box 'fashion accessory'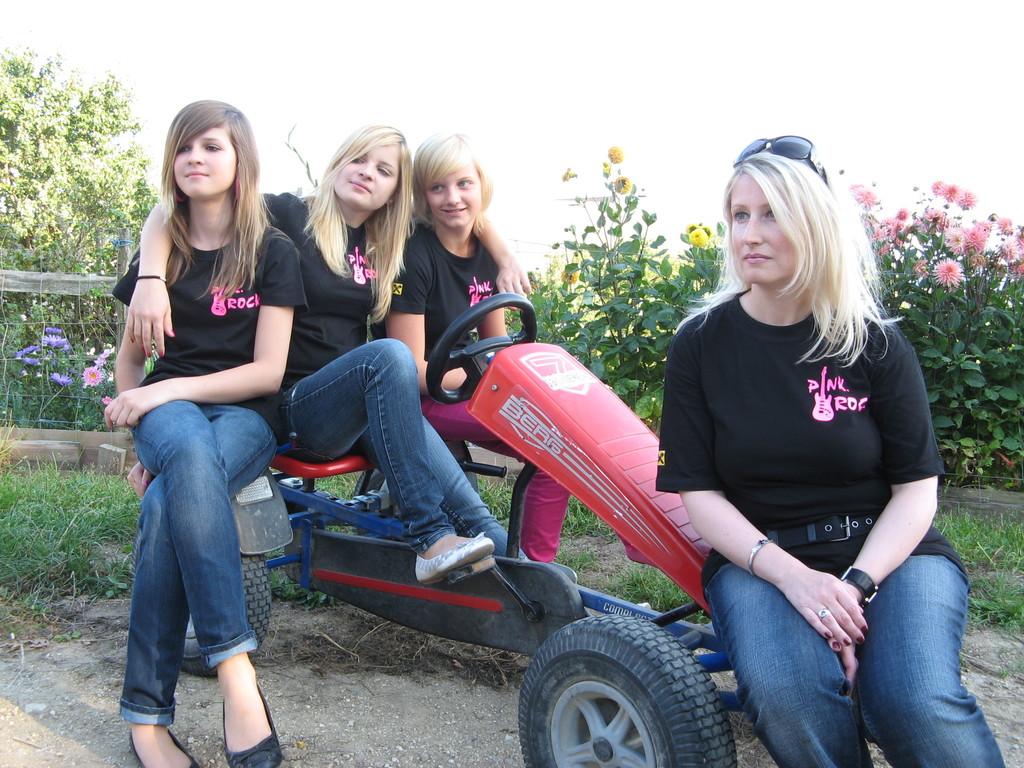
region(840, 565, 880, 601)
